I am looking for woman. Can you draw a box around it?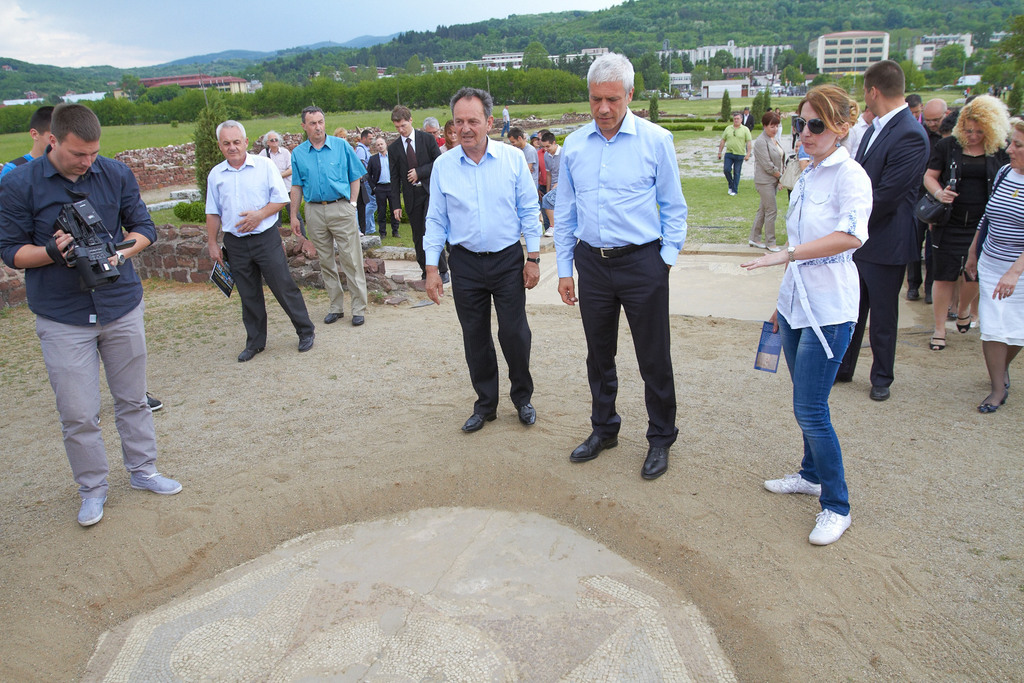
Sure, the bounding box is l=966, t=120, r=1023, b=413.
